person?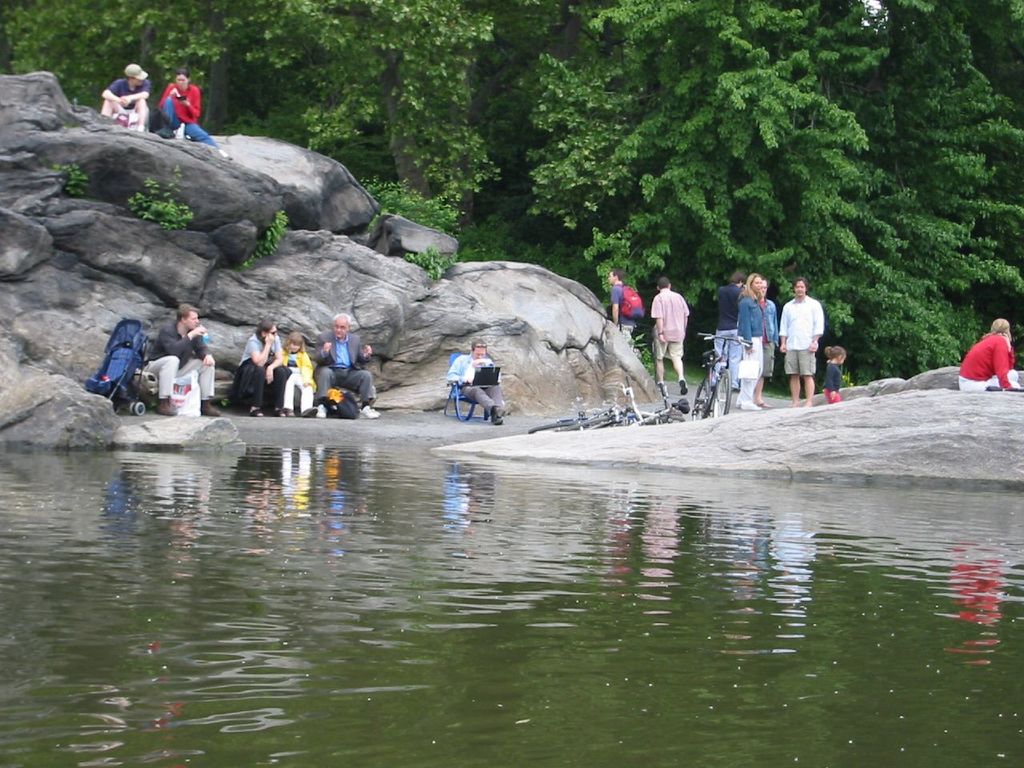
detection(786, 271, 842, 404)
